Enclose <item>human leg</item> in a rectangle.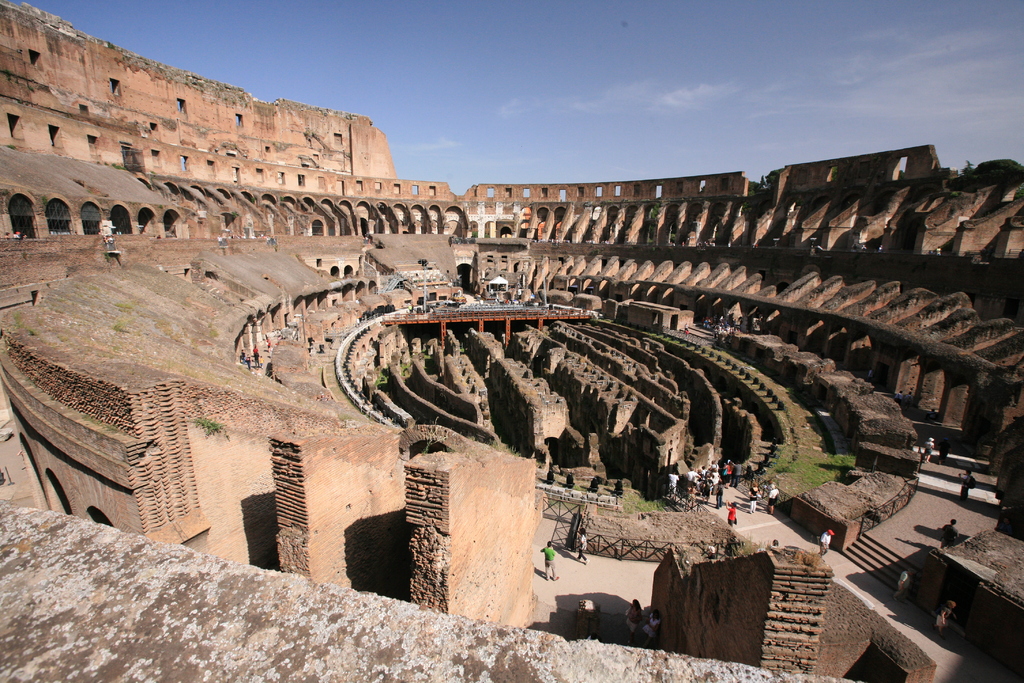
576 553 586 563.
